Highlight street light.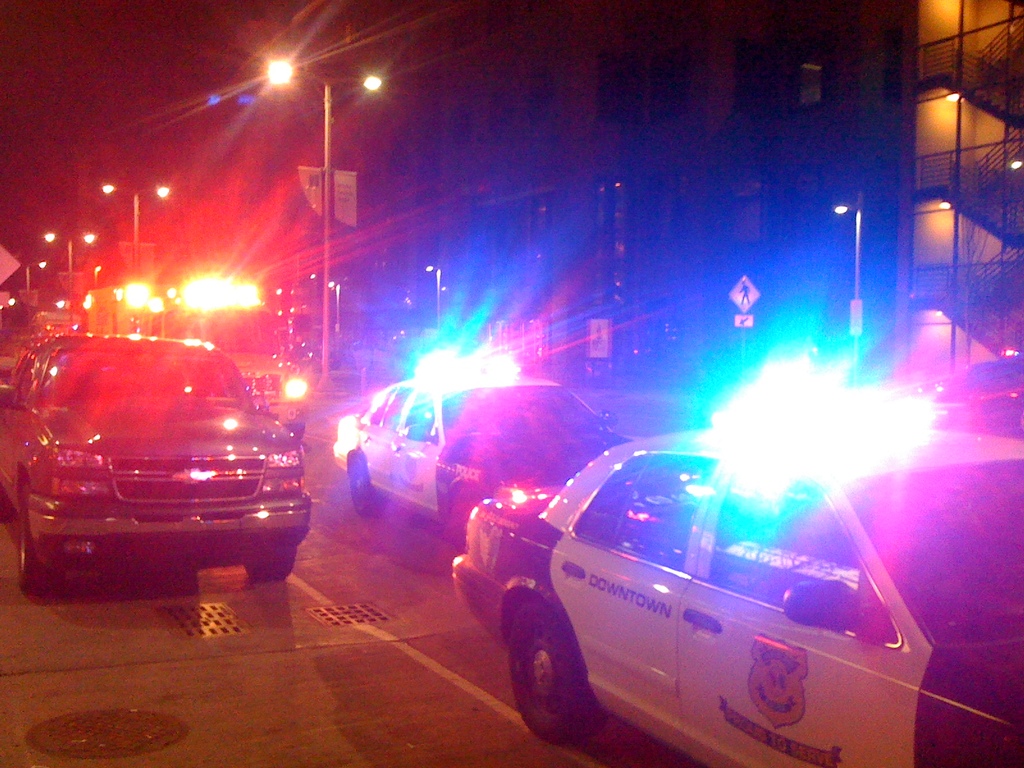
Highlighted region: [x1=829, y1=199, x2=867, y2=379].
